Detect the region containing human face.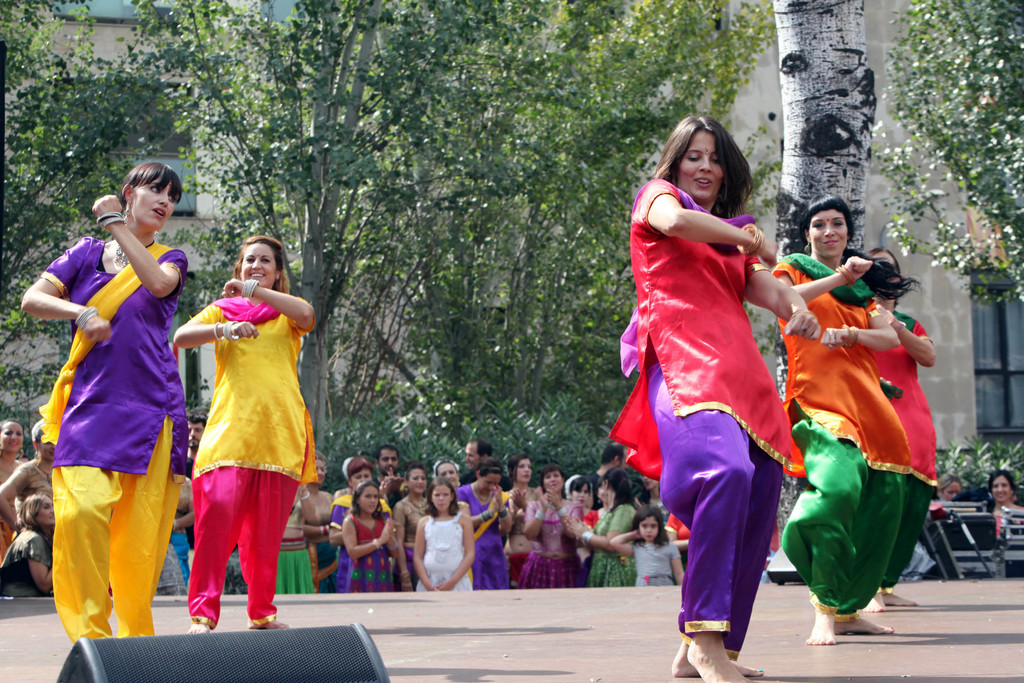
(871, 248, 899, 285).
